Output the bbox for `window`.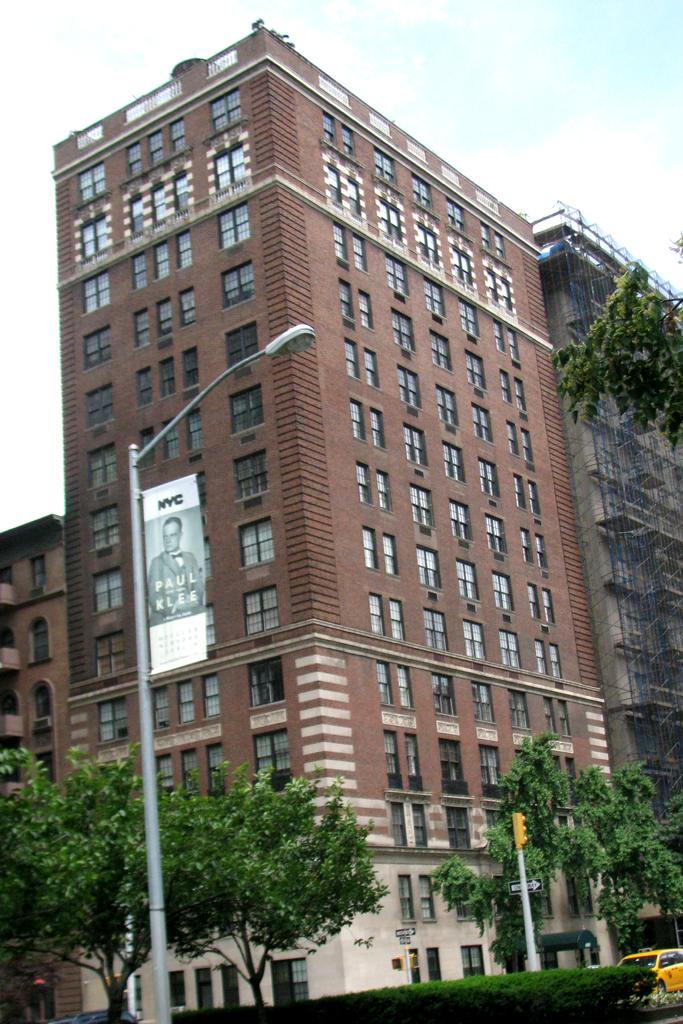
crop(186, 409, 206, 451).
